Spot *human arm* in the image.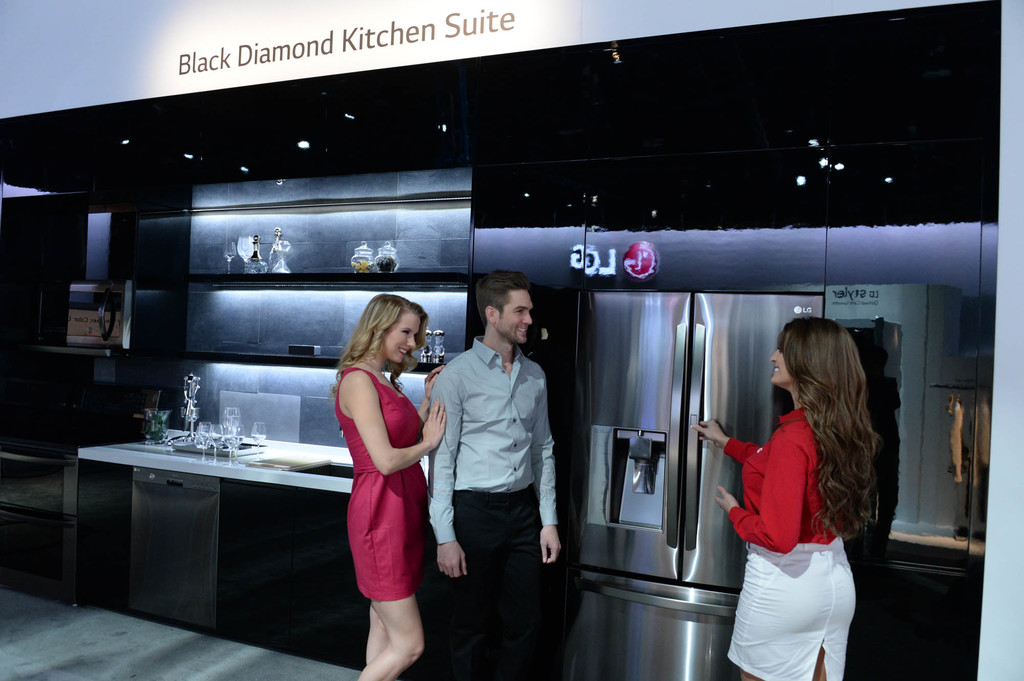
*human arm* found at <region>533, 370, 564, 565</region>.
